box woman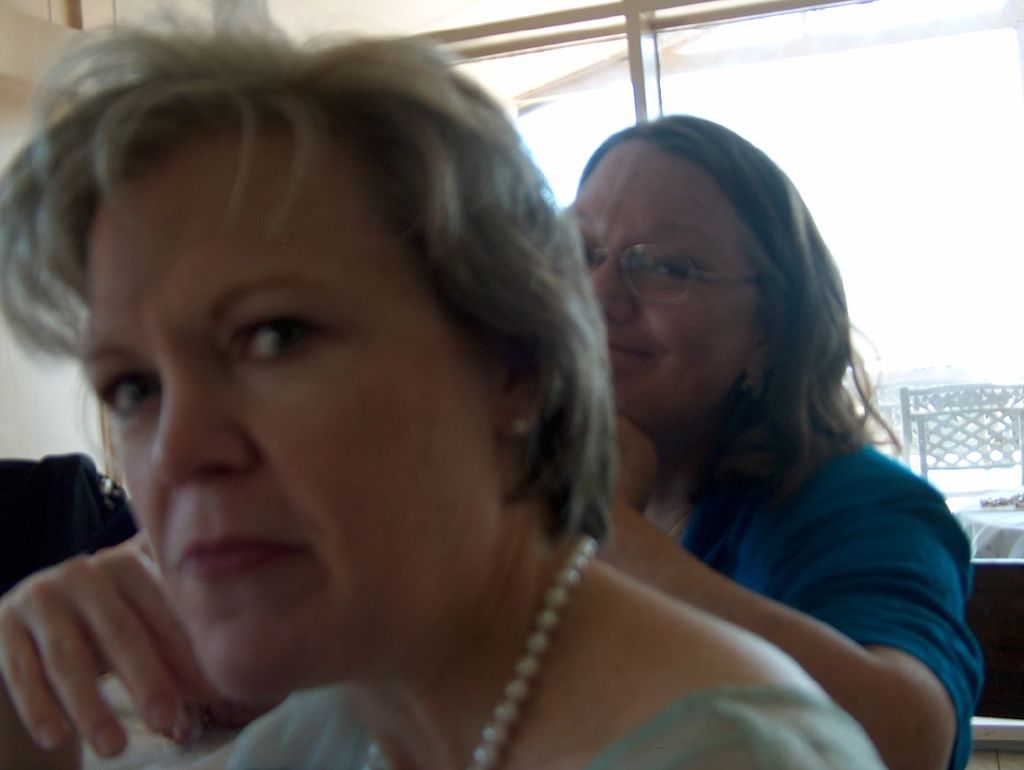
box=[8, 34, 815, 766]
